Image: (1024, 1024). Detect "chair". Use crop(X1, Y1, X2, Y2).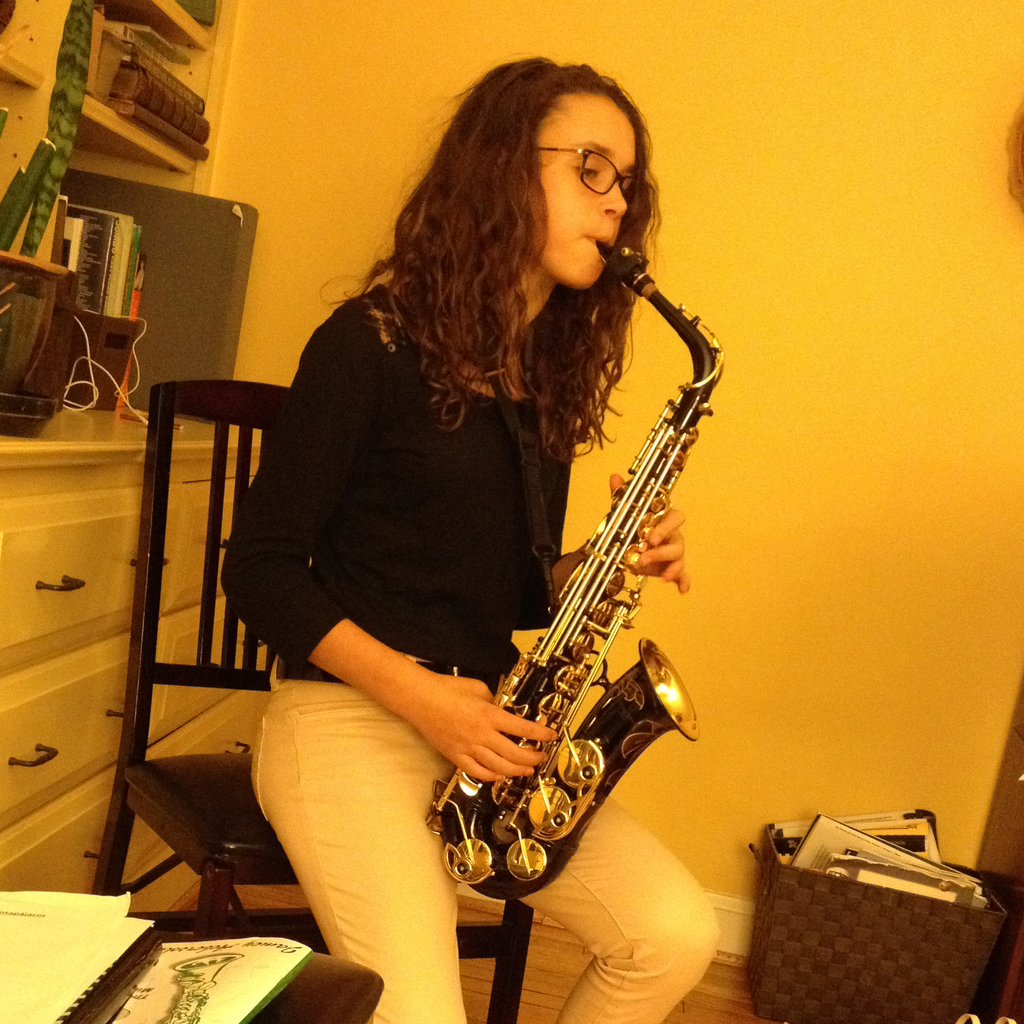
crop(95, 378, 537, 1023).
